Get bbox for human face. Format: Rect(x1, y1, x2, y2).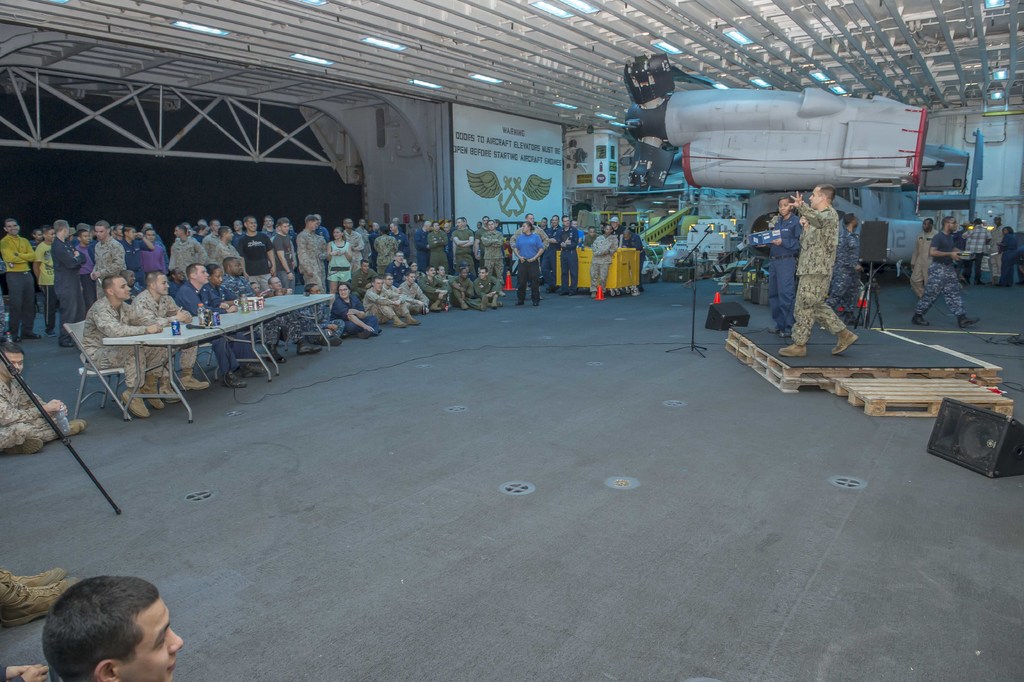
Rect(774, 199, 795, 216).
